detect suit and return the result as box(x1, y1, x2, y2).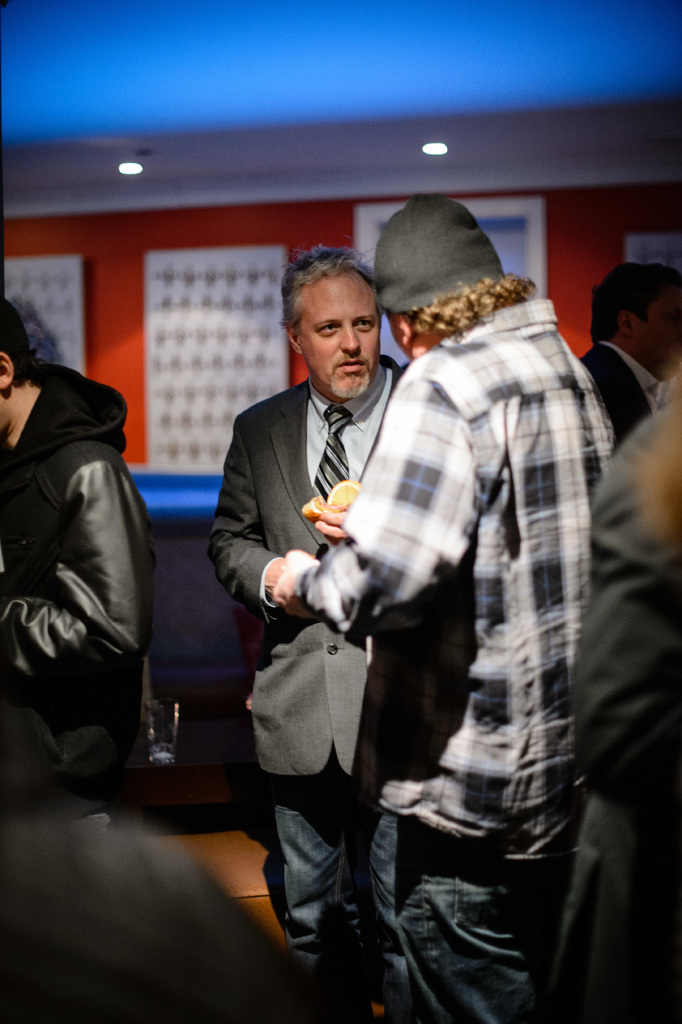
box(212, 354, 410, 1017).
